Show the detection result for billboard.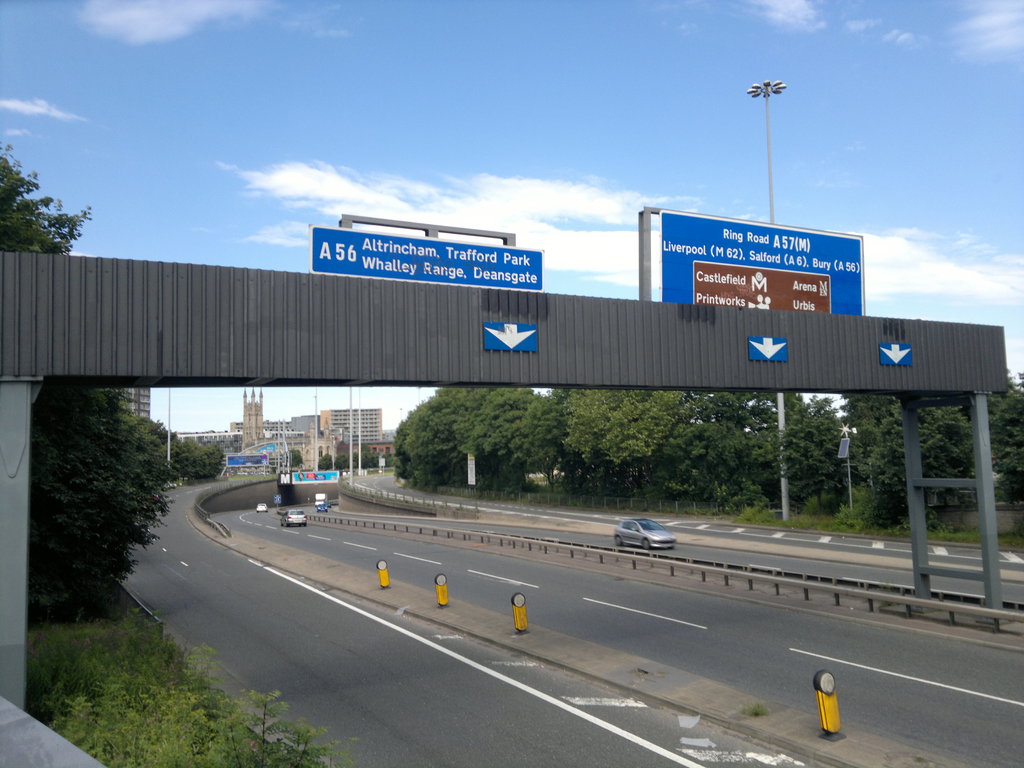
<bbox>657, 208, 866, 314</bbox>.
